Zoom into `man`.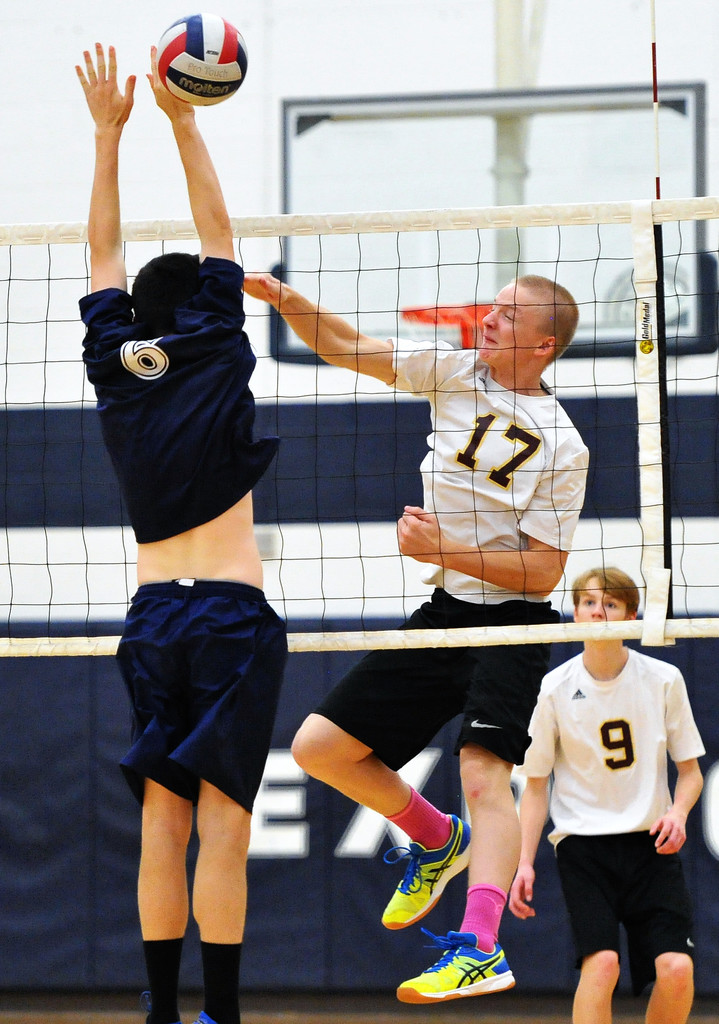
Zoom target: {"left": 507, "top": 566, "right": 700, "bottom": 1023}.
